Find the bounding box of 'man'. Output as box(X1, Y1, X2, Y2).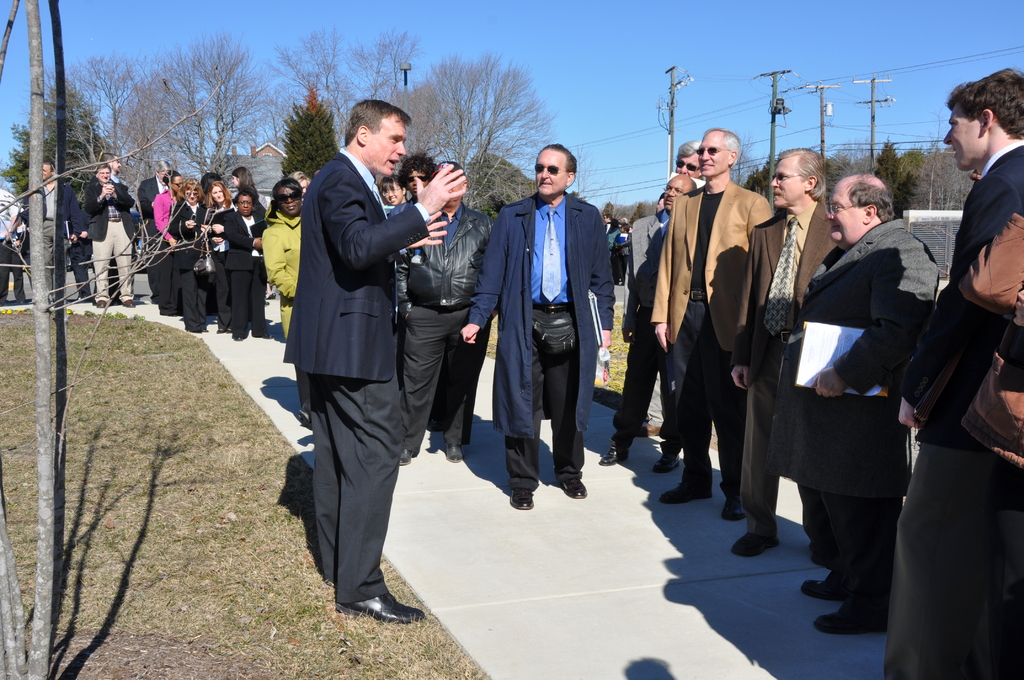
box(648, 129, 758, 530).
